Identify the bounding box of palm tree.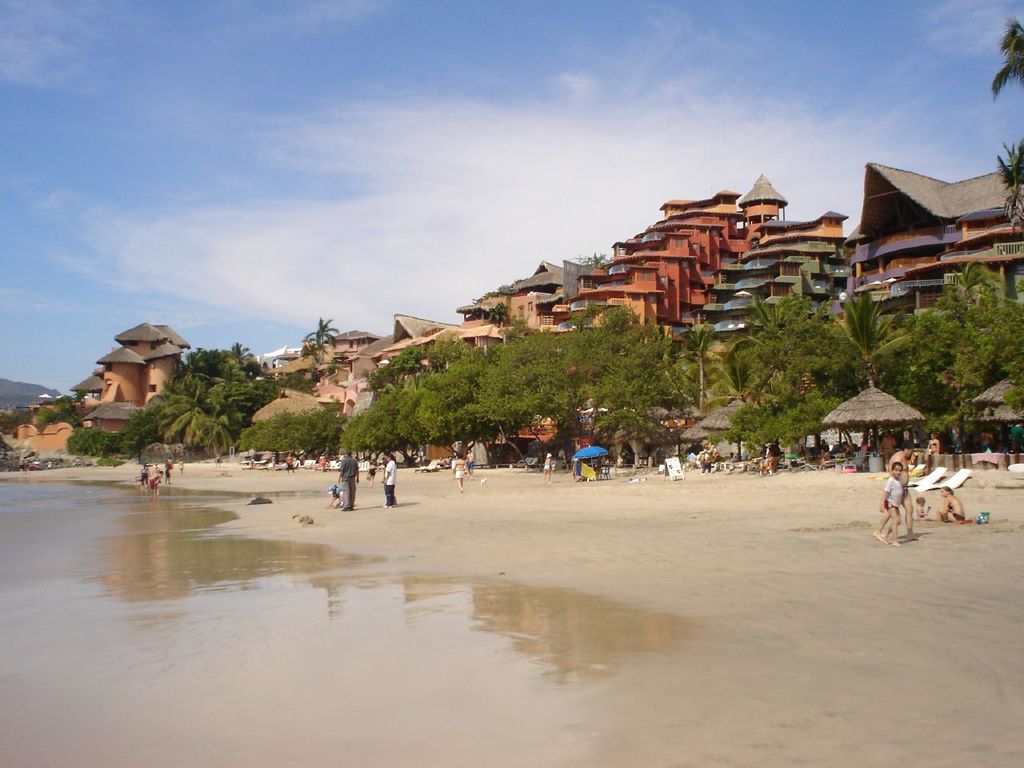
locate(735, 282, 819, 374).
